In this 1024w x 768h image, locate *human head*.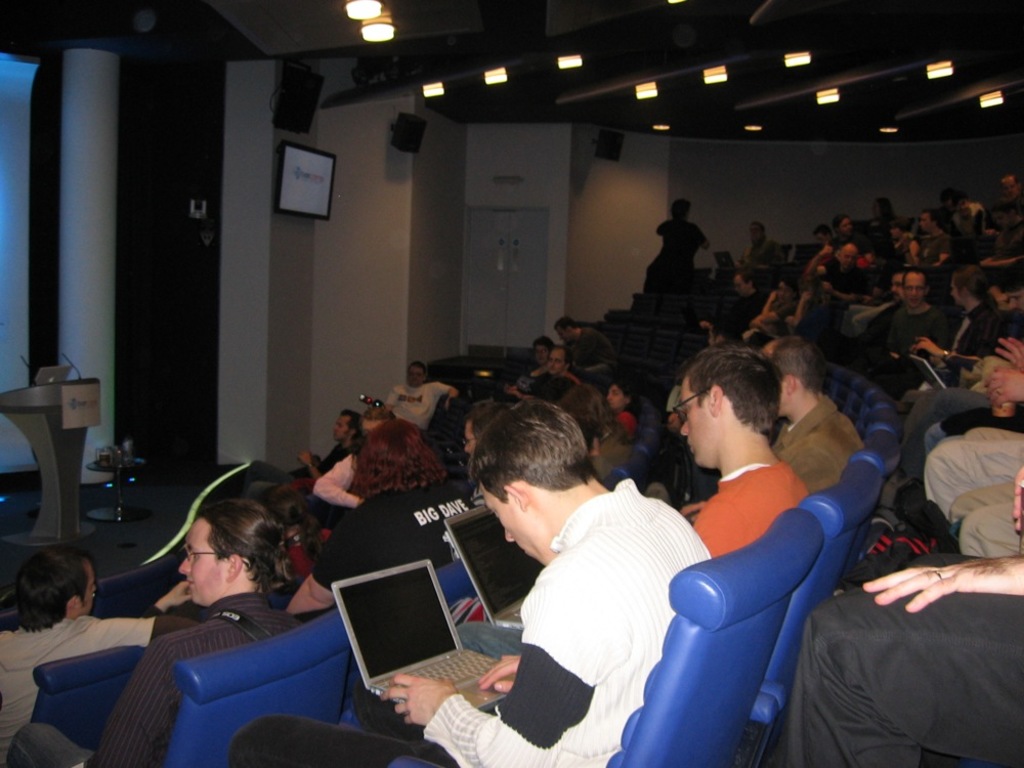
Bounding box: left=358, top=423, right=424, bottom=478.
